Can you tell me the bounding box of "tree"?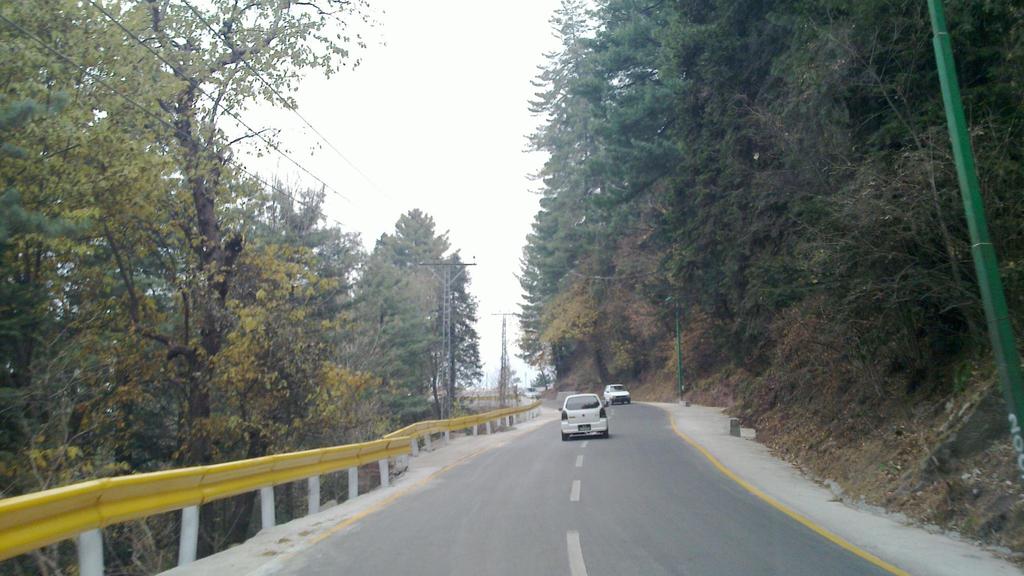
492, 37, 707, 405.
